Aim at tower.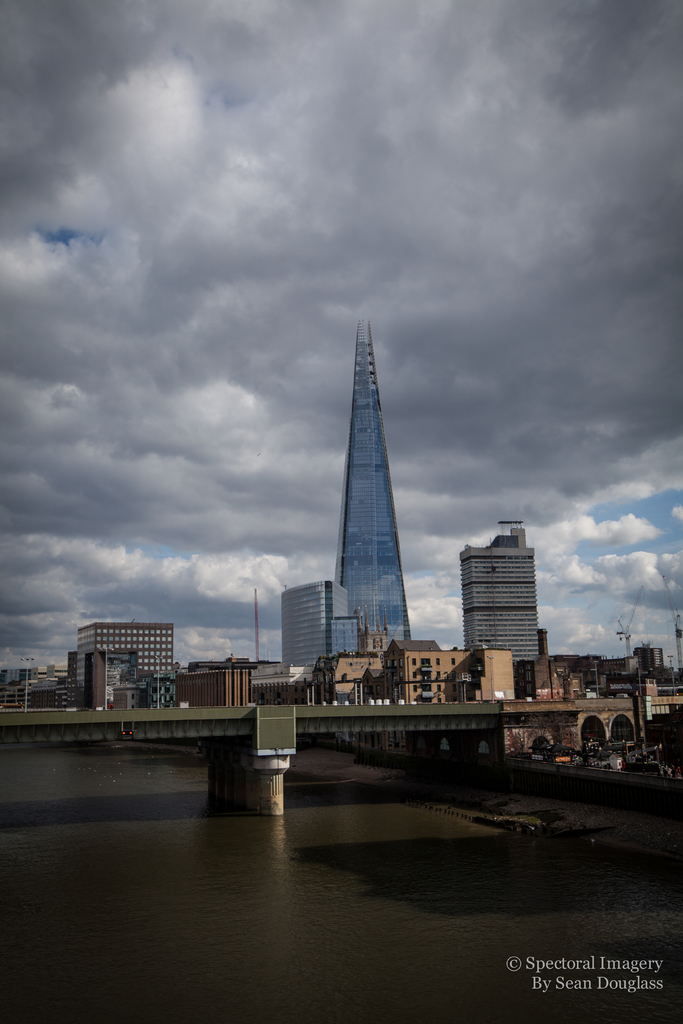
Aimed at 281 573 365 701.
